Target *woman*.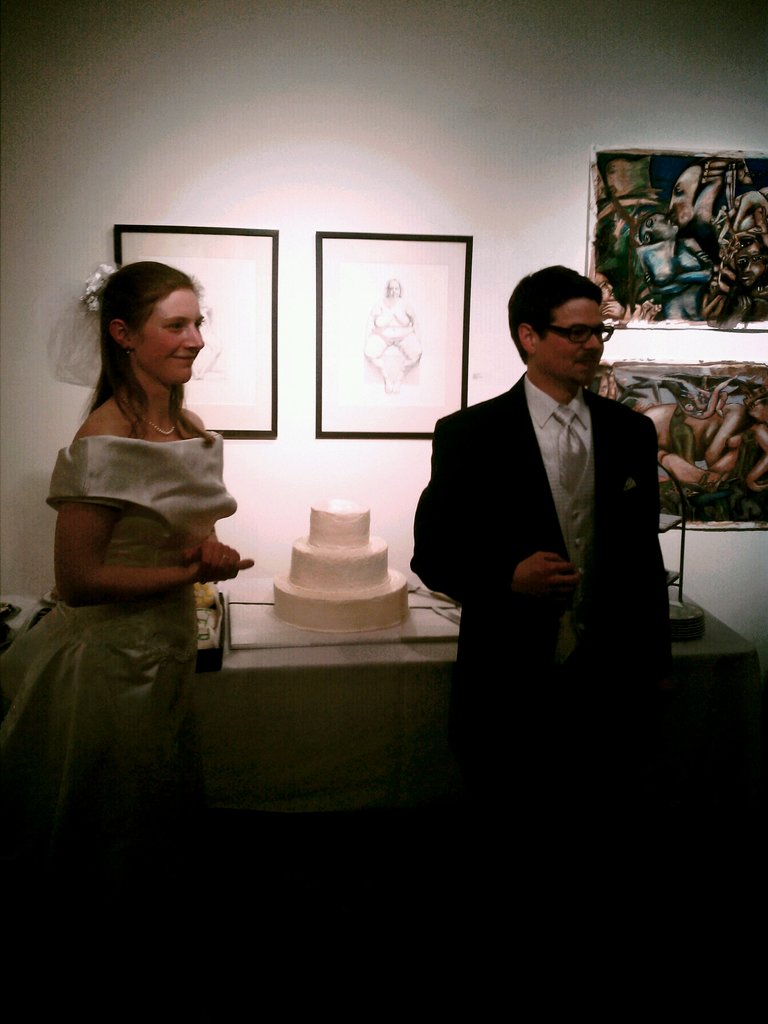
Target region: {"x1": 3, "y1": 246, "x2": 253, "y2": 826}.
